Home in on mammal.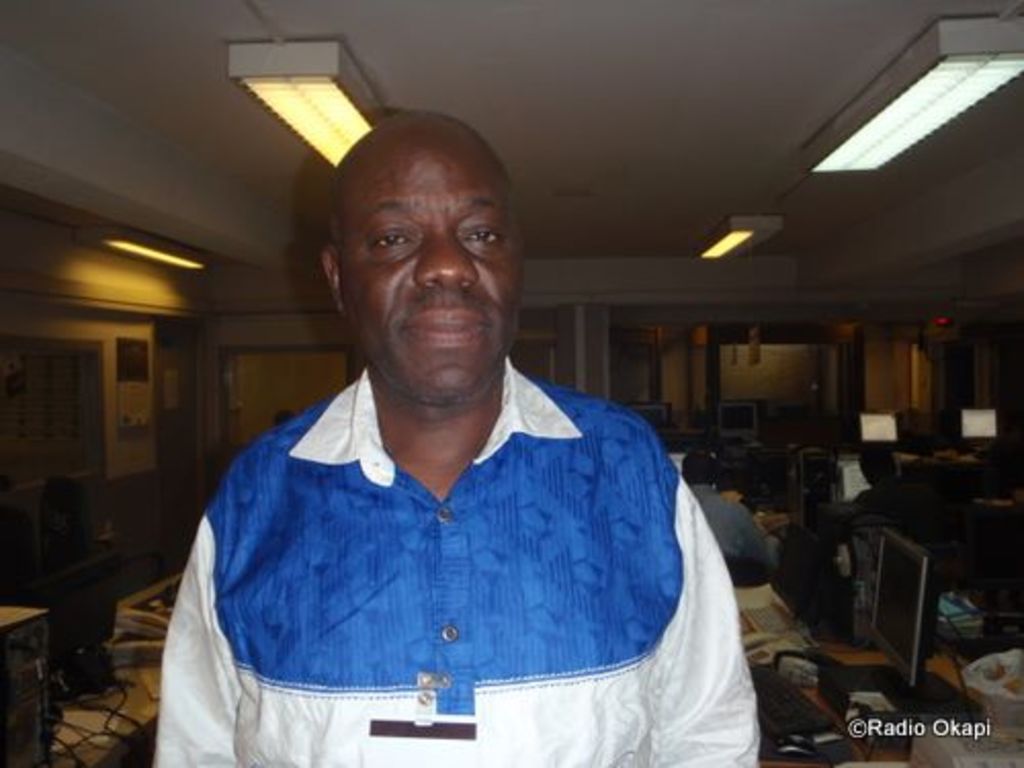
Homed in at 115 166 774 767.
